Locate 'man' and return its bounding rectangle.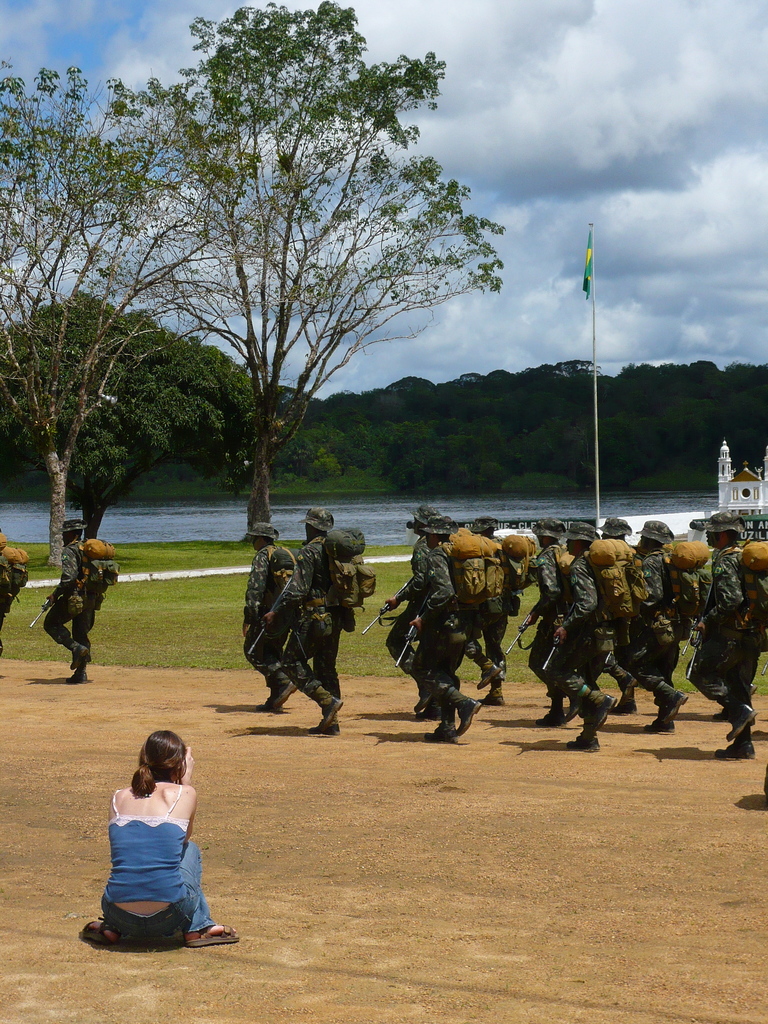
681/513/767/740.
